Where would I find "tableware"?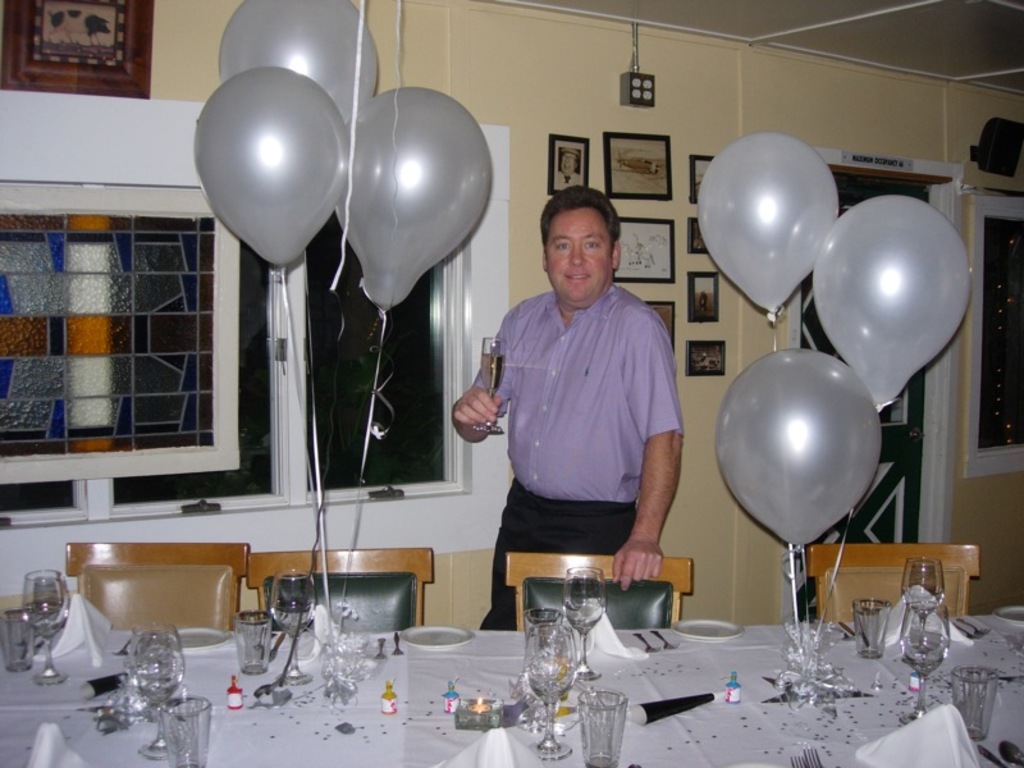
At BBox(855, 596, 891, 654).
